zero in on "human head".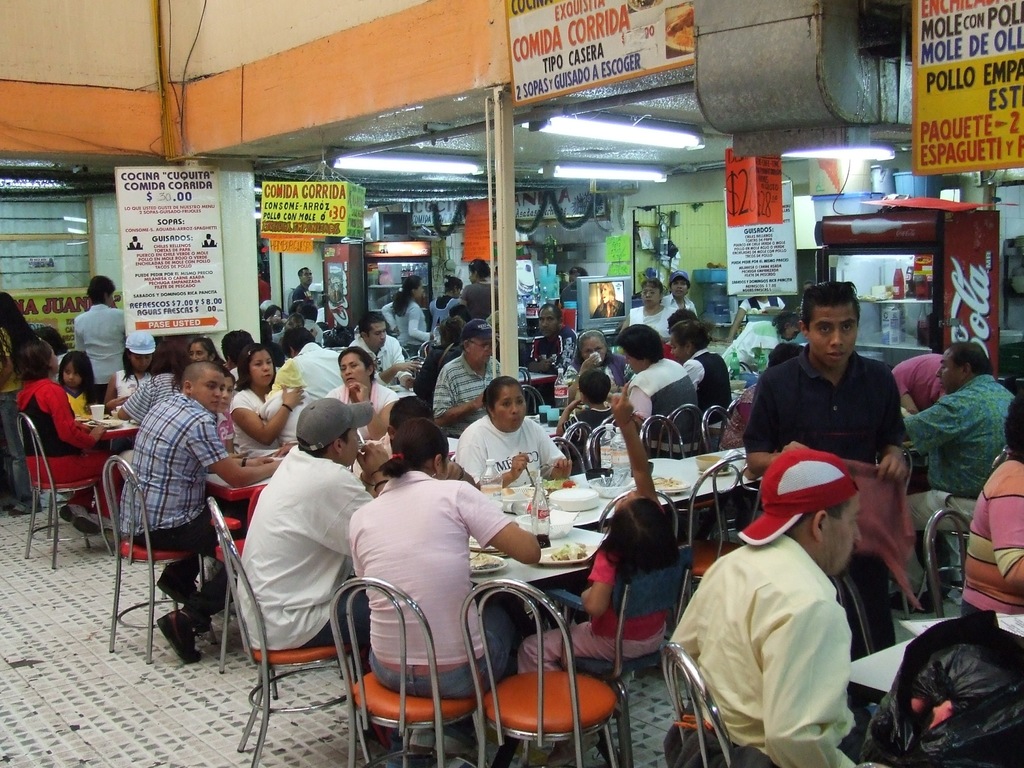
Zeroed in: region(665, 307, 701, 330).
